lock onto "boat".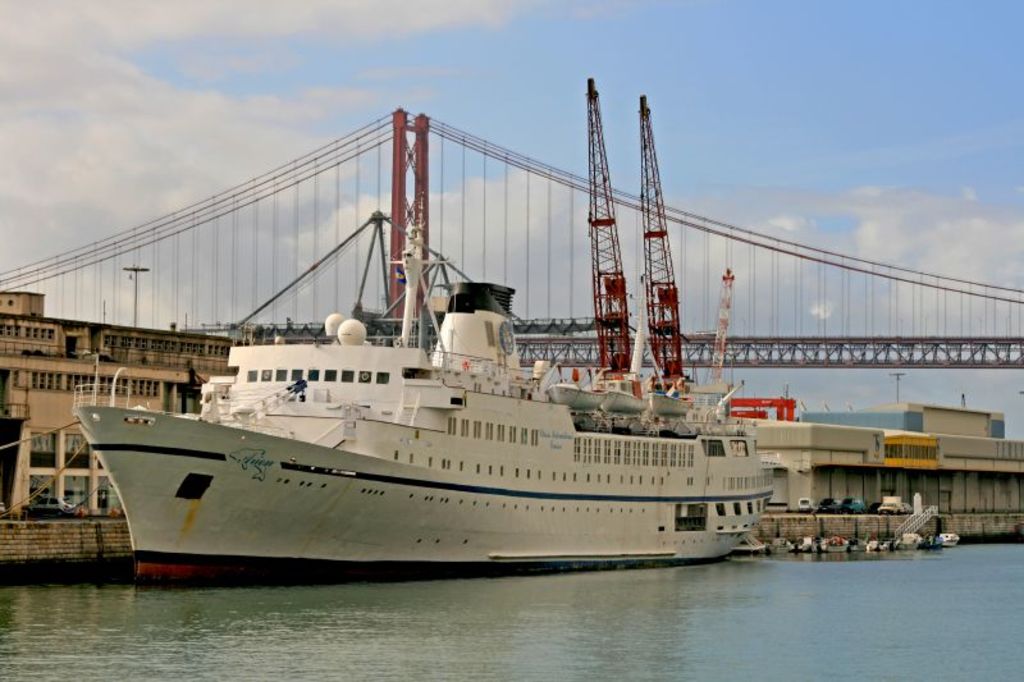
Locked: BBox(788, 535, 814, 554).
